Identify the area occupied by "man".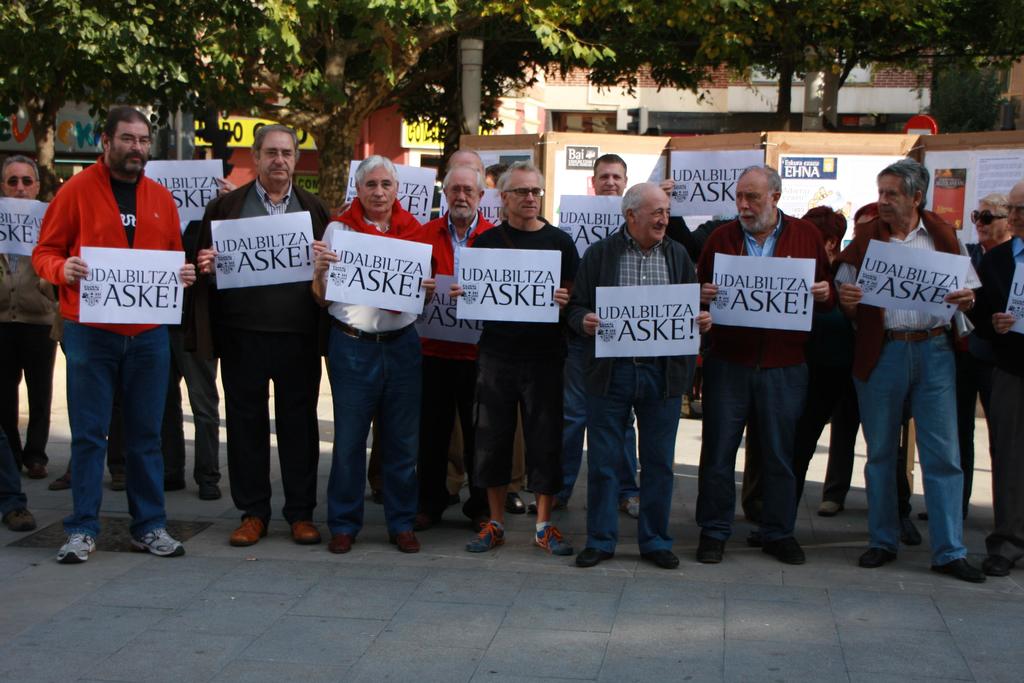
Area: bbox=(0, 150, 65, 480).
